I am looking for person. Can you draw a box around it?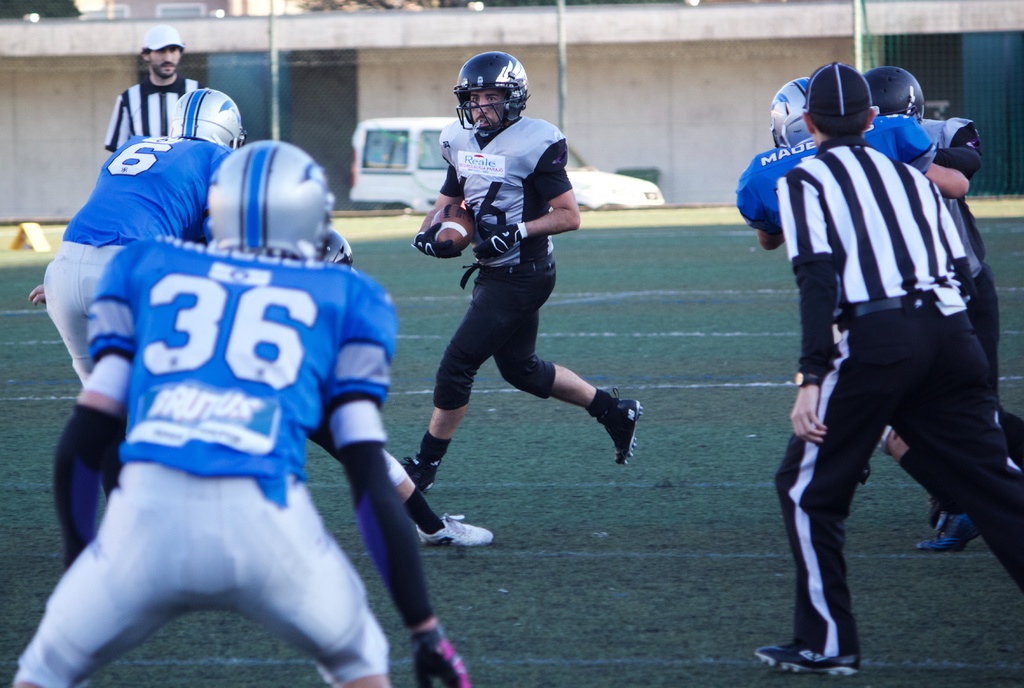
Sure, the bounding box is <region>11, 138, 465, 687</region>.
